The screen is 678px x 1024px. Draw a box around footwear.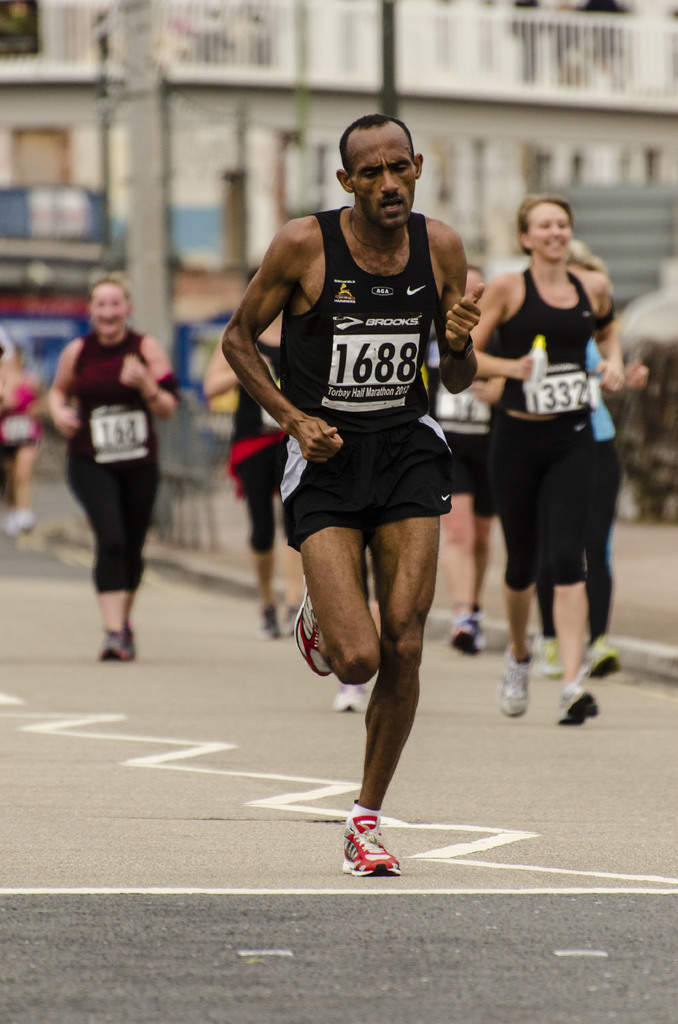
<bbox>580, 637, 627, 679</bbox>.
